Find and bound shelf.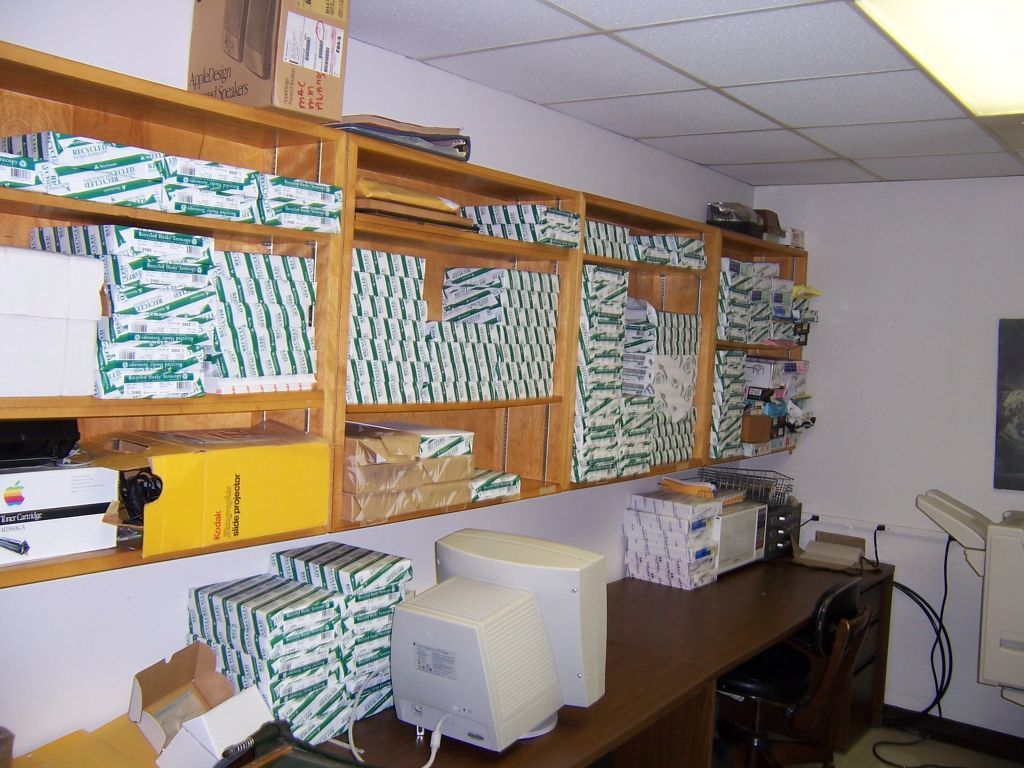
Bound: (0,119,332,538).
